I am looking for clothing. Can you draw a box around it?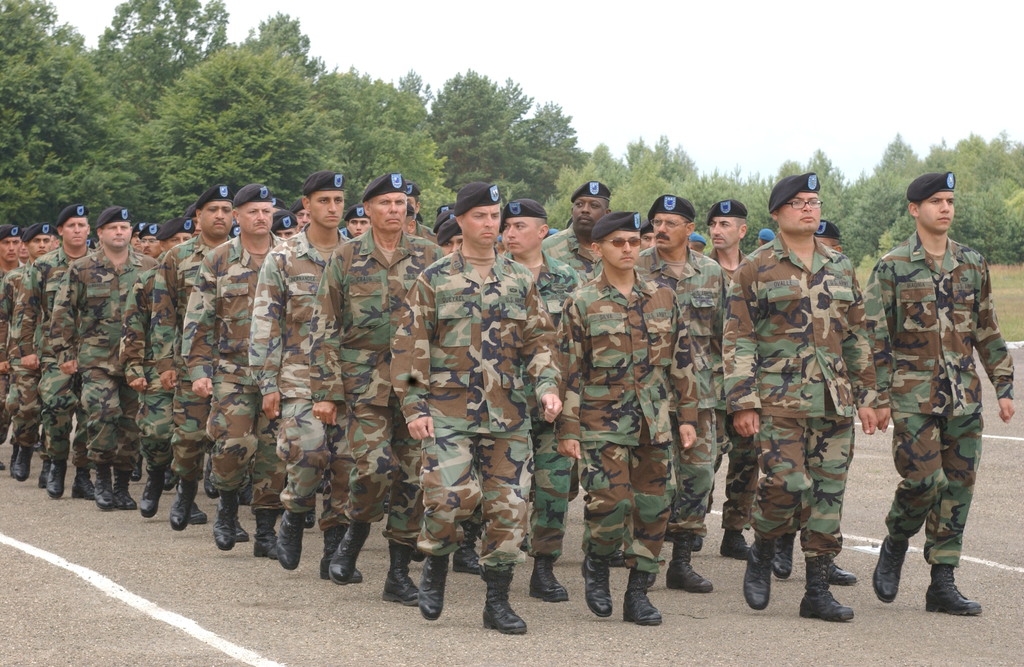
Sure, the bounding box is crop(866, 233, 1015, 567).
